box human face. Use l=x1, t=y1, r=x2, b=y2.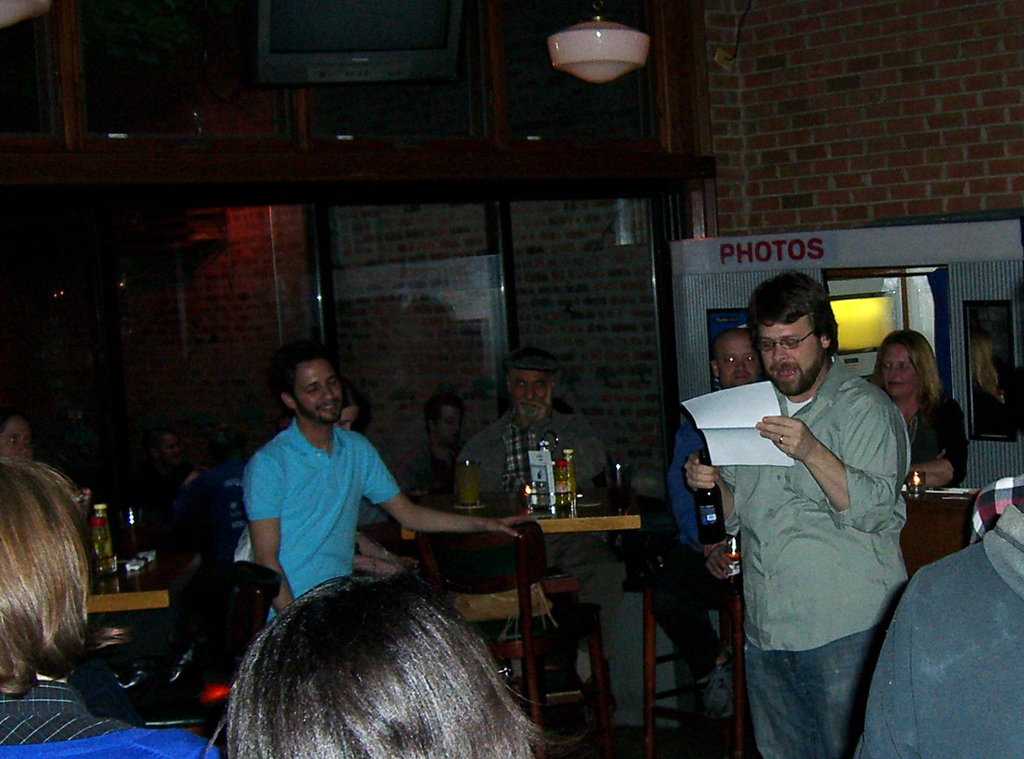
l=877, t=342, r=929, b=400.
